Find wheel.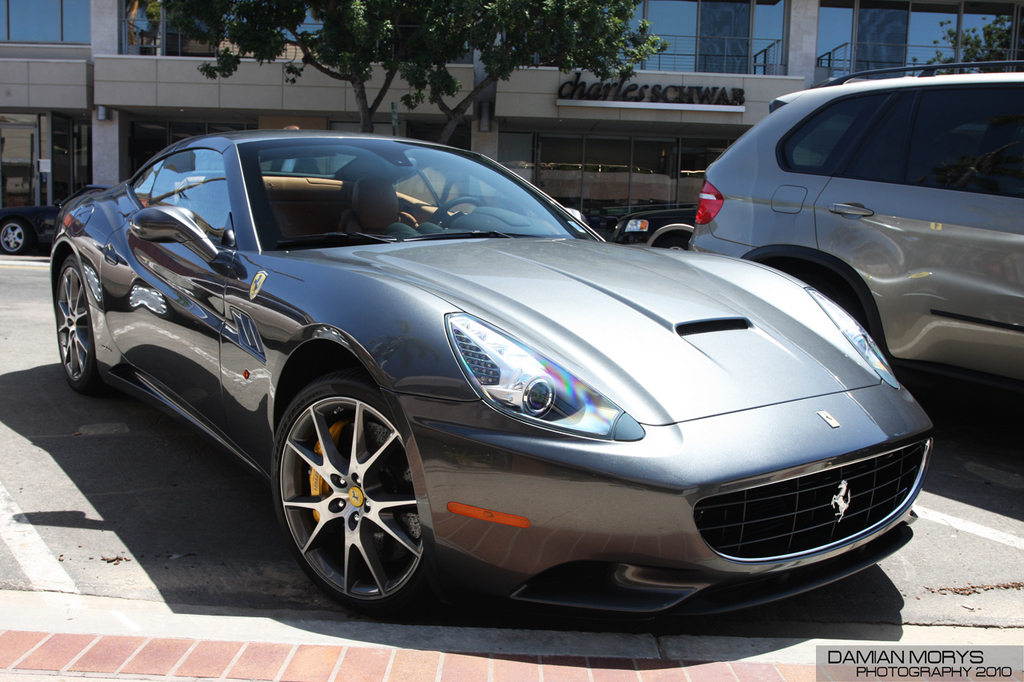
bbox=(0, 217, 34, 255).
